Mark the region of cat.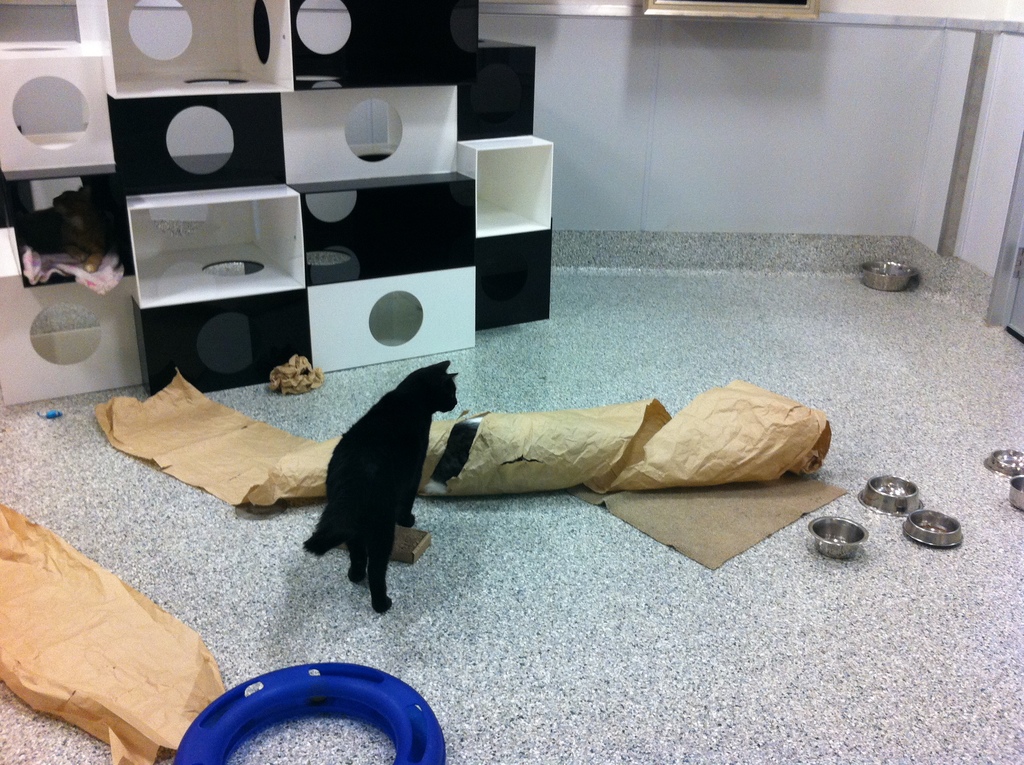
Region: box(304, 357, 461, 613).
